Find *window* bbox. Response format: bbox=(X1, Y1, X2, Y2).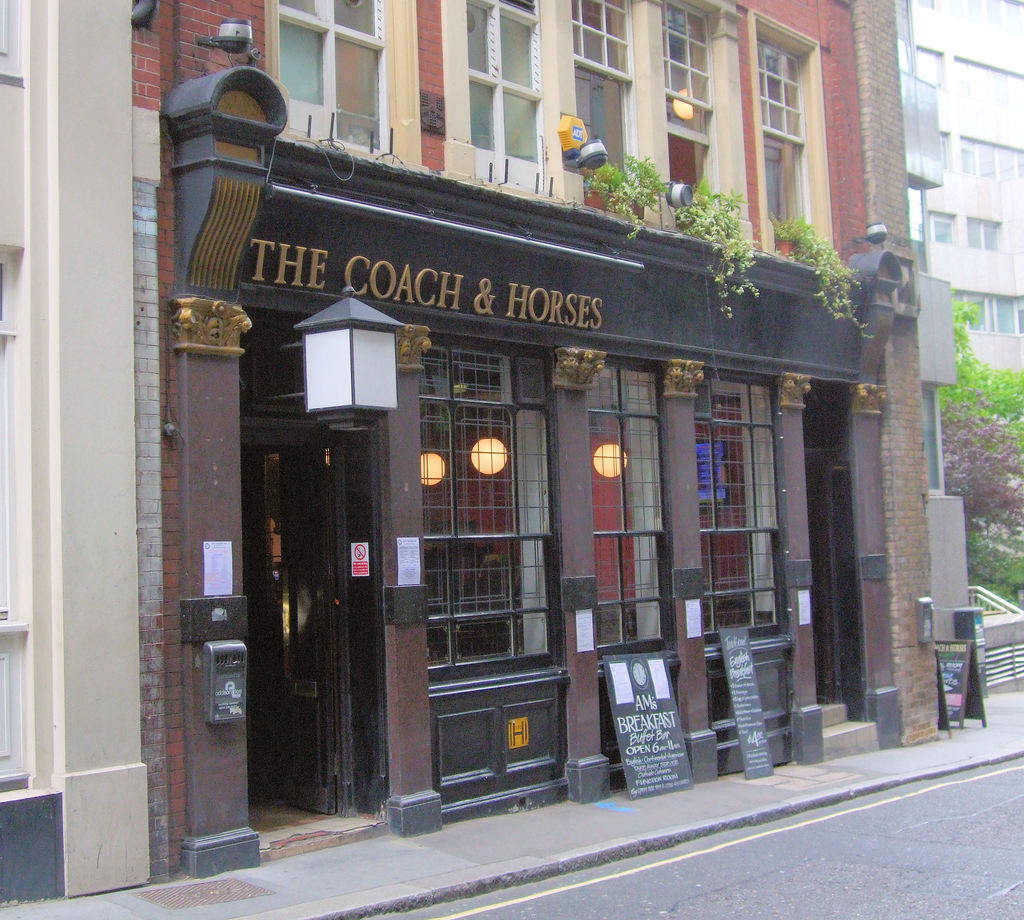
bbox=(272, 0, 387, 157).
